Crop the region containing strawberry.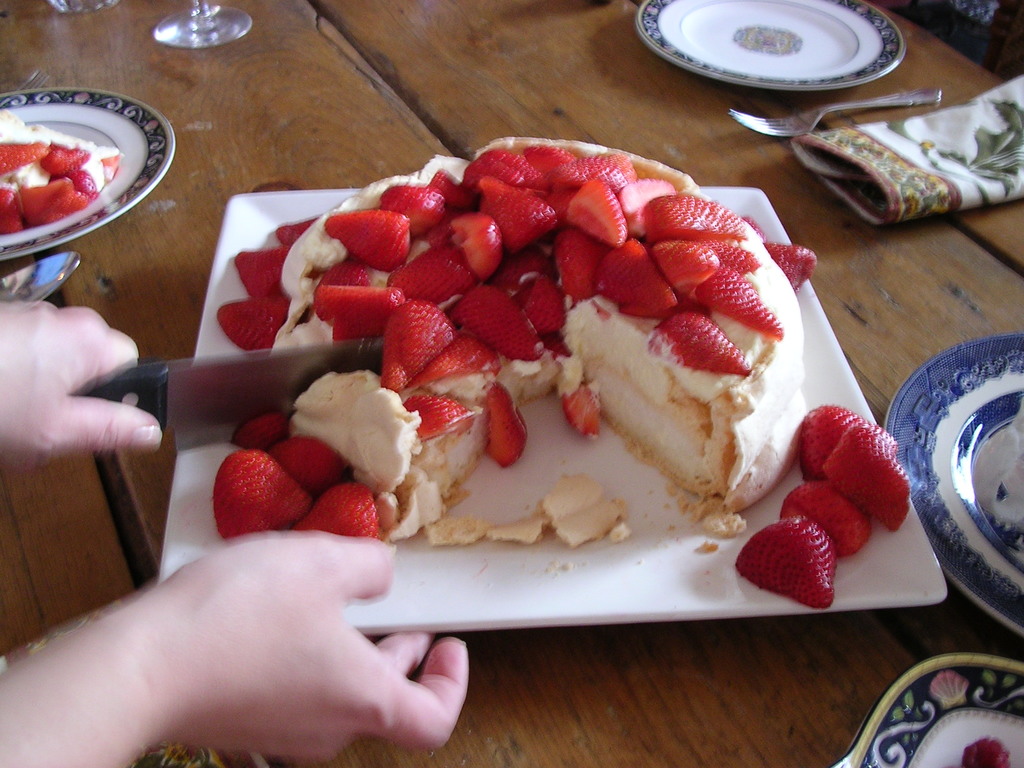
Crop region: 460, 145, 551, 195.
